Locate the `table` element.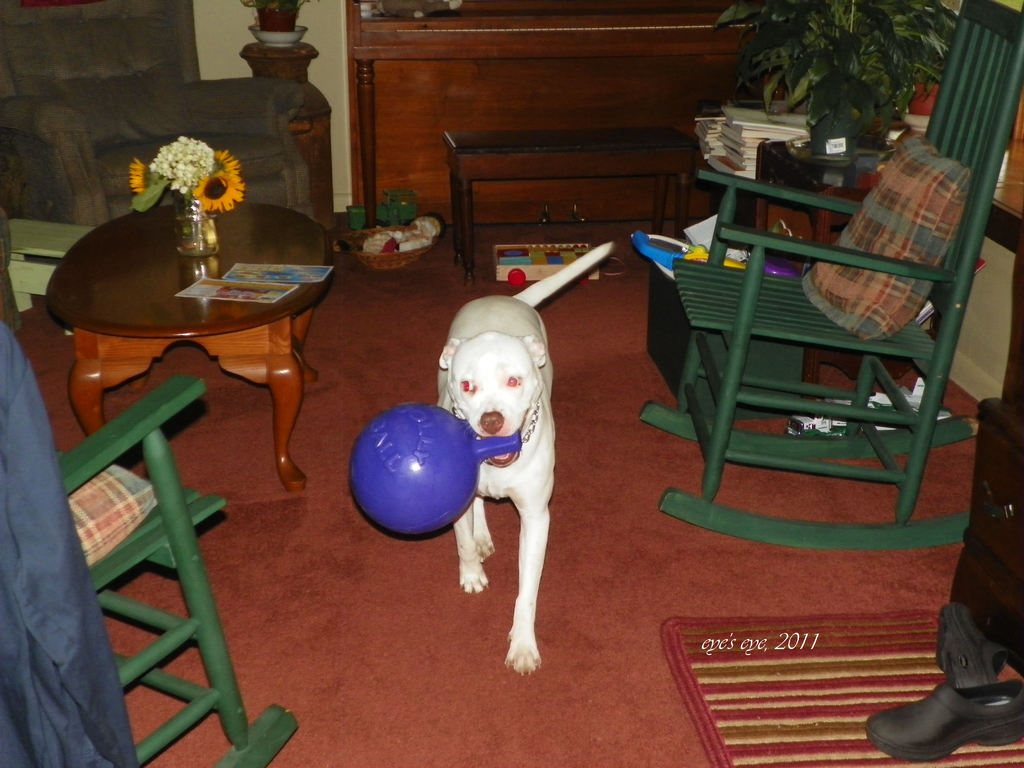
Element bbox: detection(37, 196, 332, 479).
